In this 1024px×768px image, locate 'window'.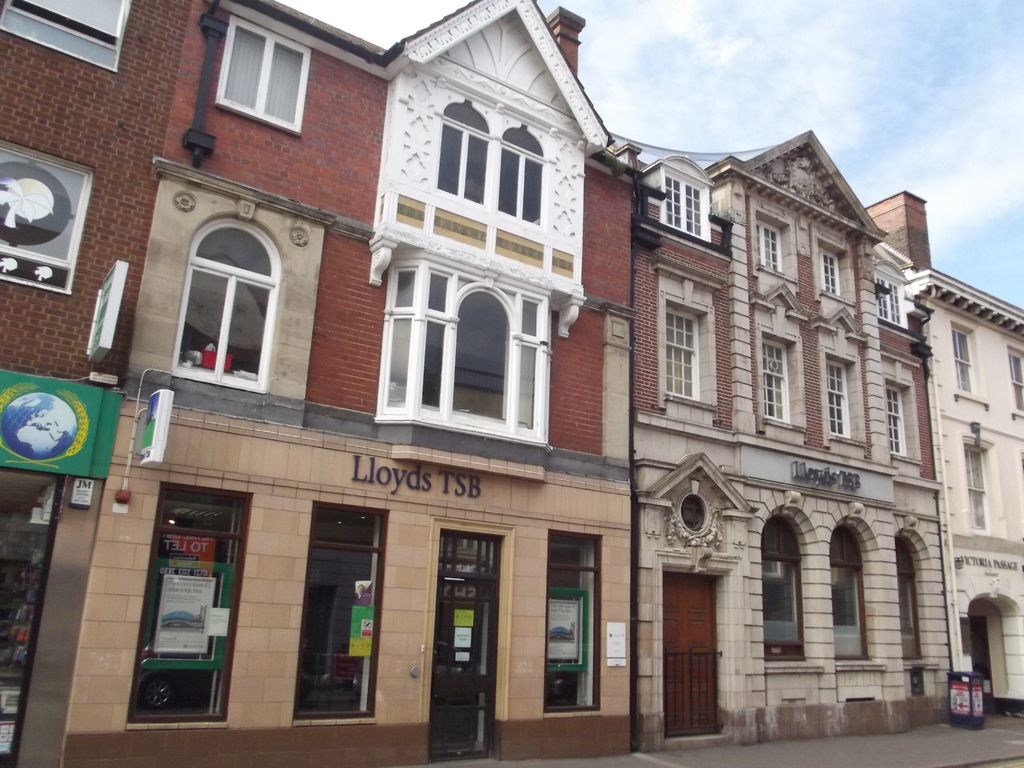
Bounding box: [left=129, top=477, right=264, bottom=732].
